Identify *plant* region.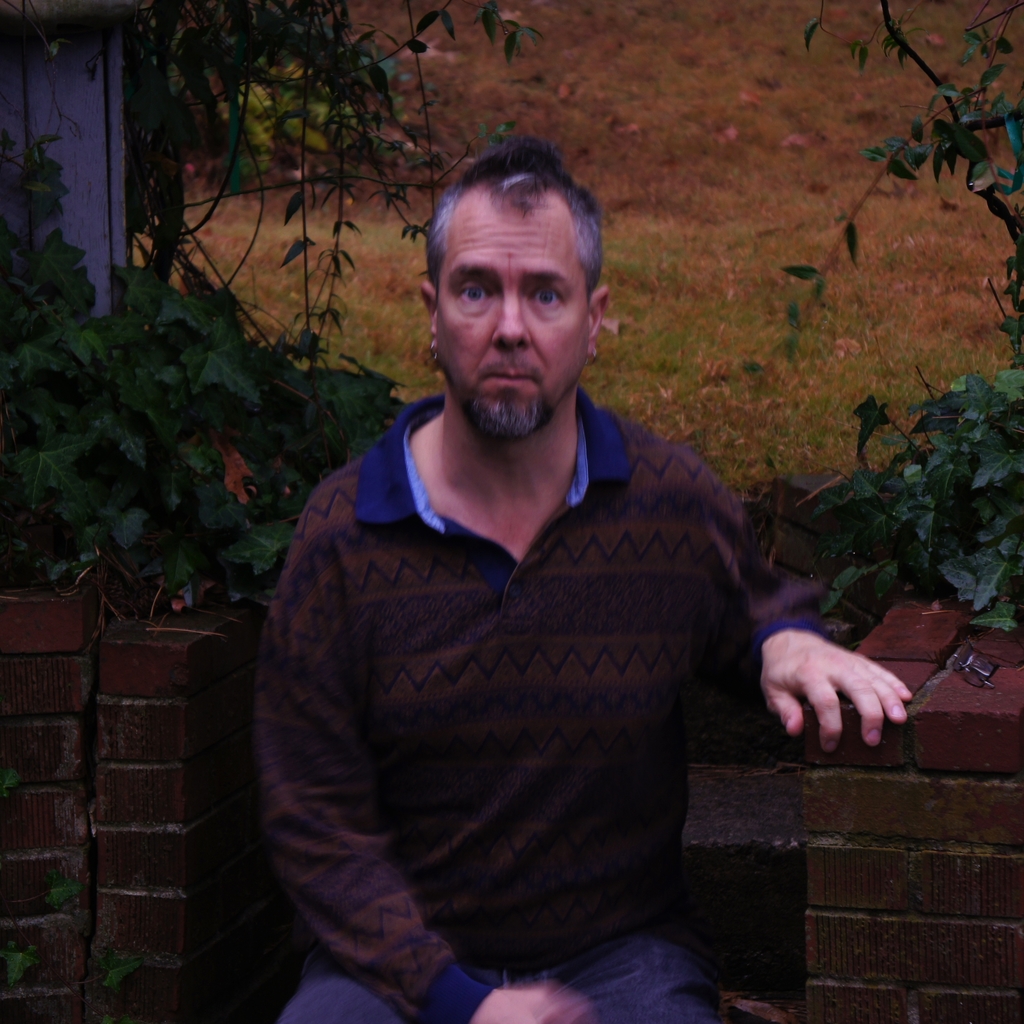
Region: 717/0/1023/404.
